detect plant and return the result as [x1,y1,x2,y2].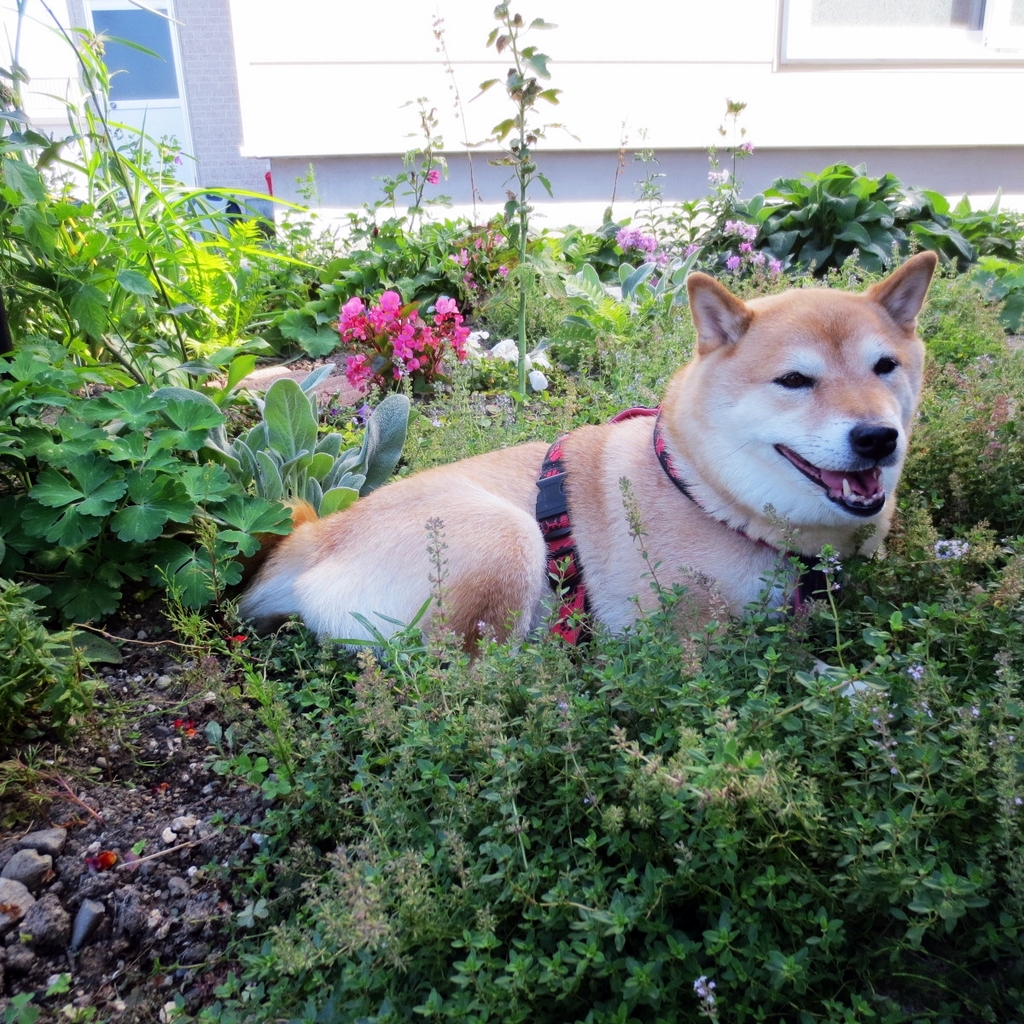
[0,569,109,749].
